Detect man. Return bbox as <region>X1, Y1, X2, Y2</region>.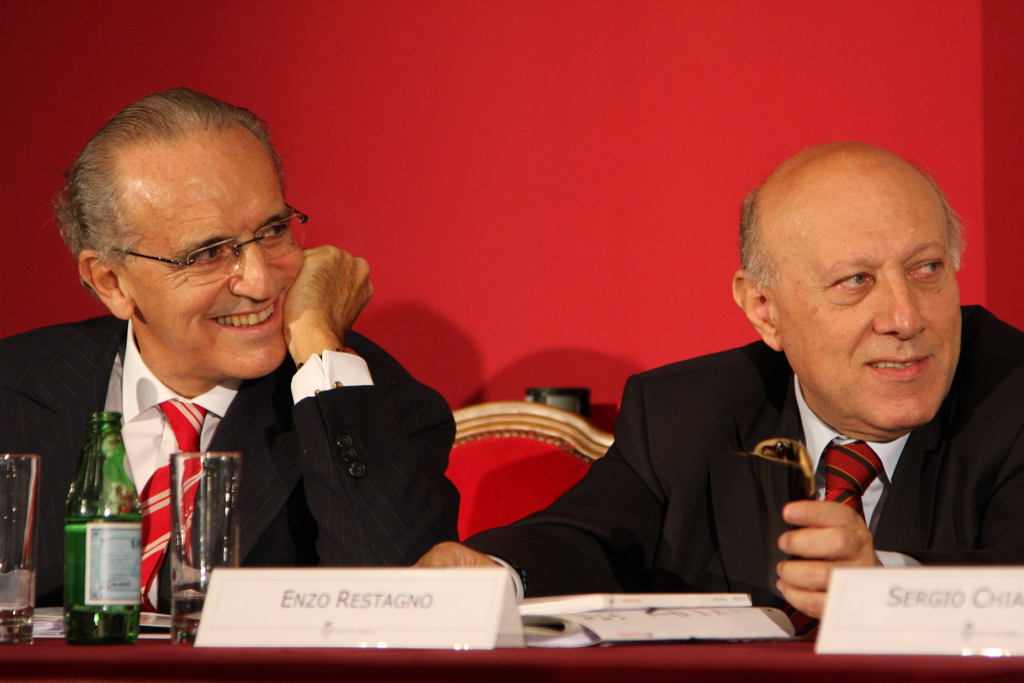
<region>414, 142, 1023, 627</region>.
